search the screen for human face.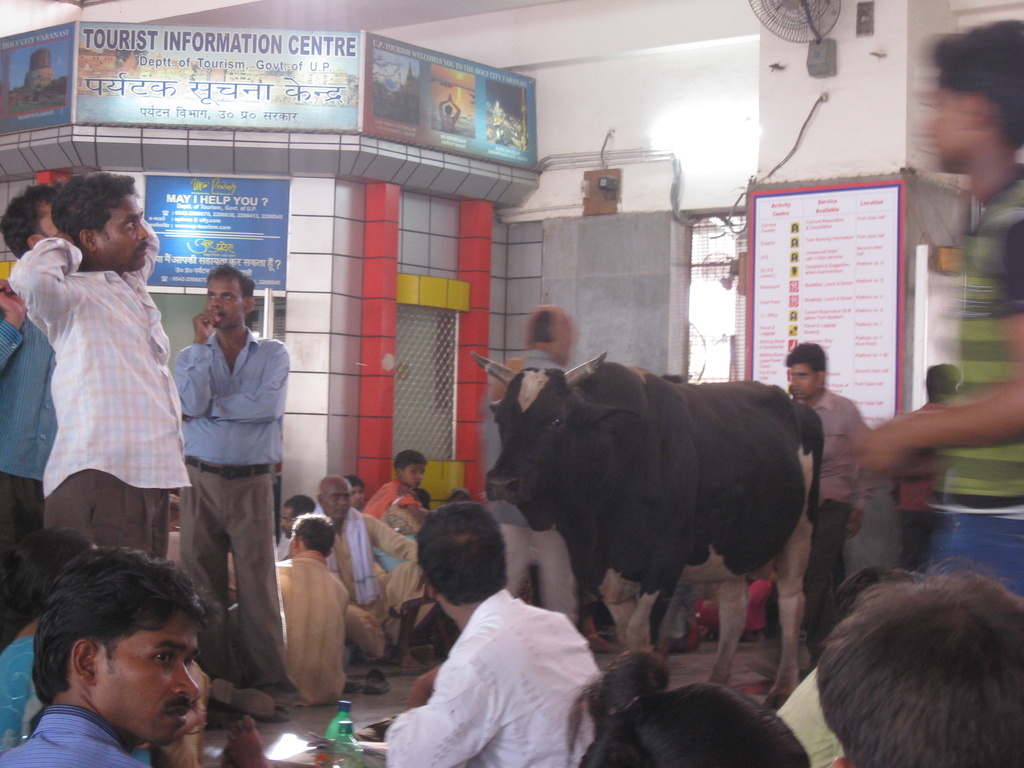
Found at bbox(280, 507, 292, 539).
